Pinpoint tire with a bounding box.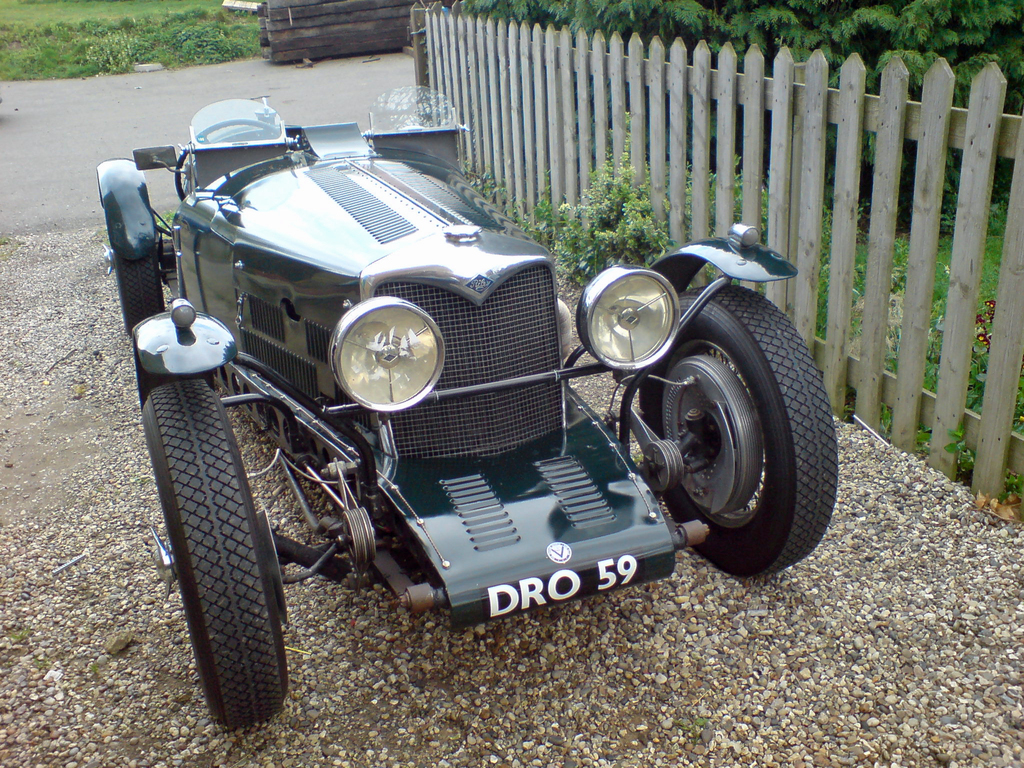
640 287 837 580.
